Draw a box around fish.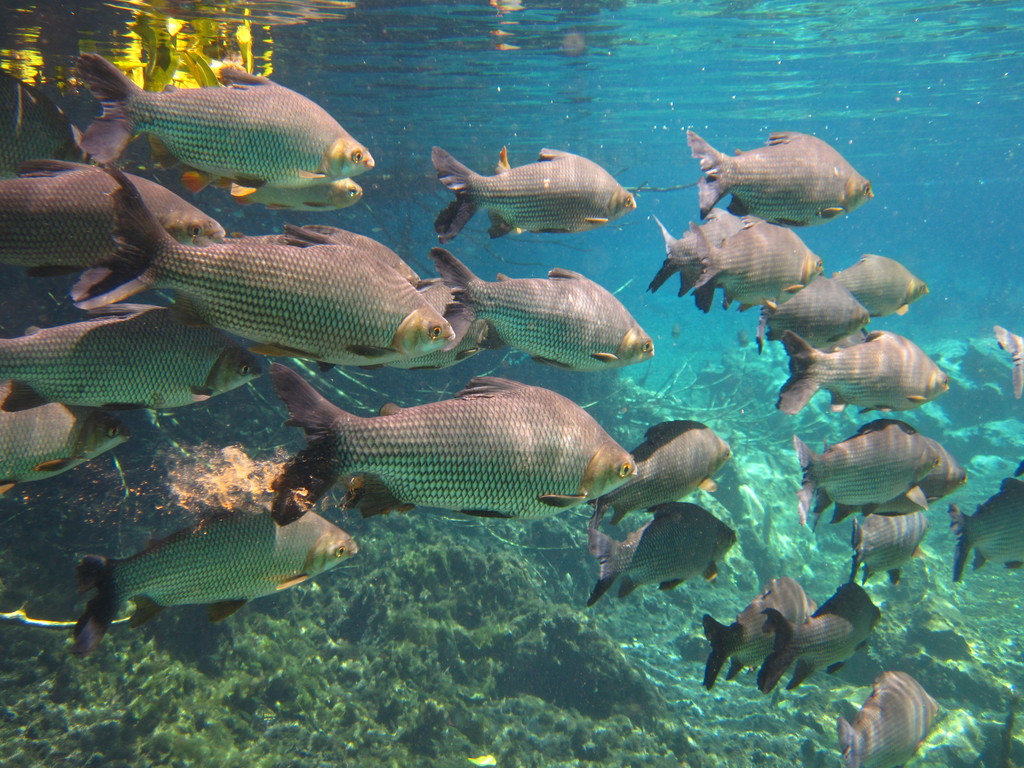
1, 300, 260, 420.
